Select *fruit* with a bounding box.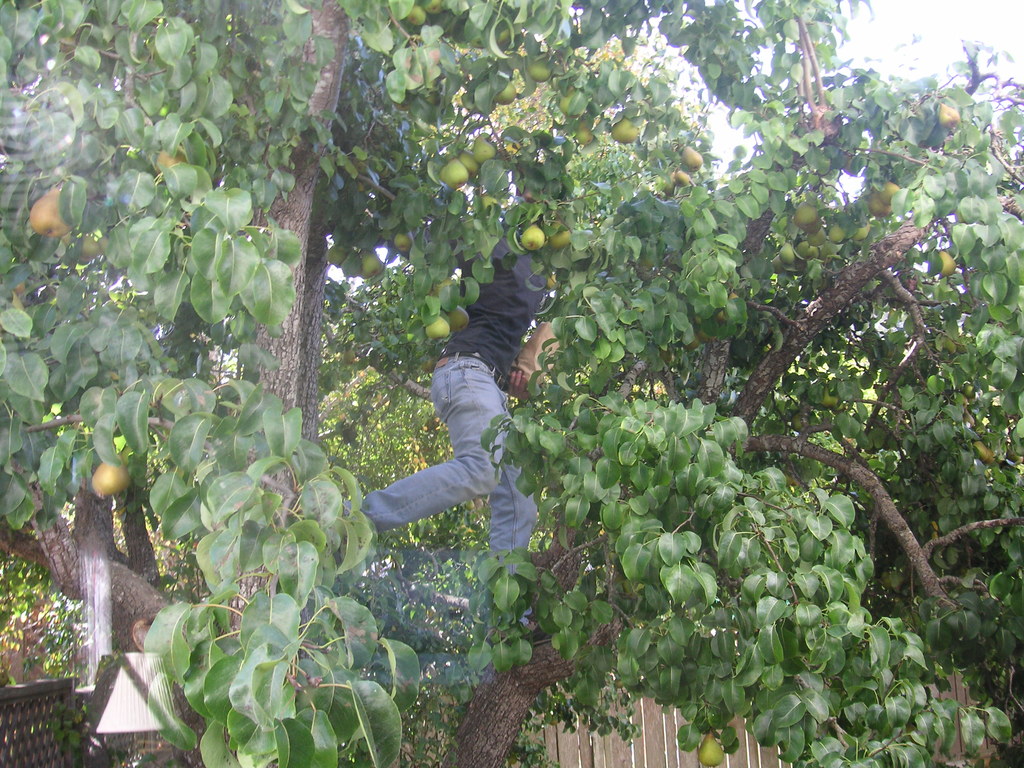
select_region(877, 179, 902, 200).
